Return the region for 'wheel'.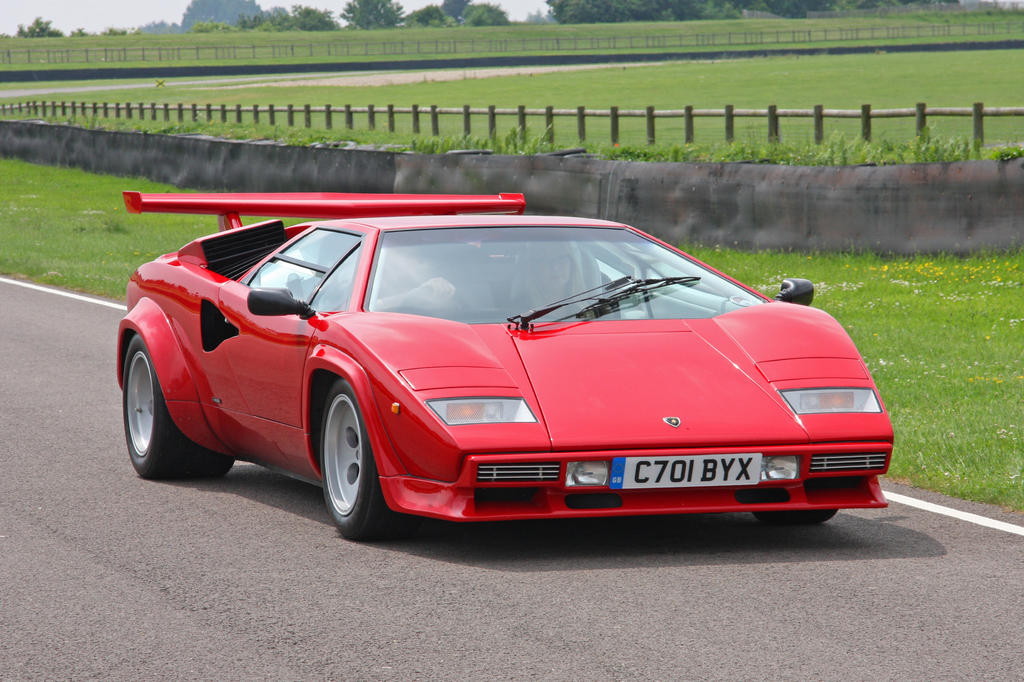
bbox(324, 380, 399, 540).
